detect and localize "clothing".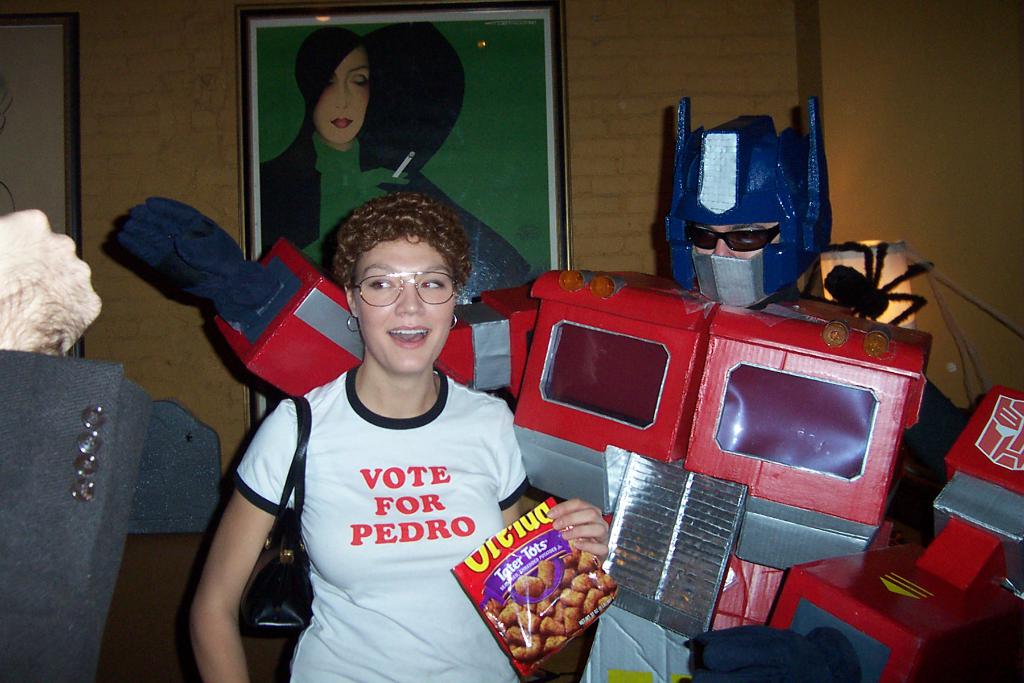
Localized at [left=223, top=305, right=550, bottom=668].
